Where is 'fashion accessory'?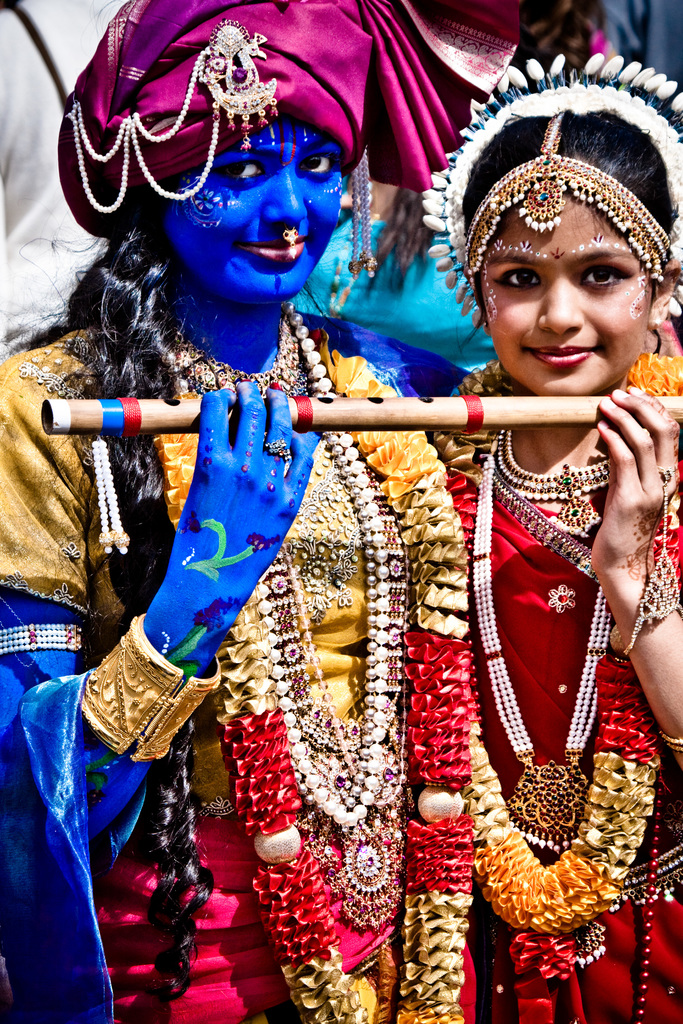
box=[66, 15, 283, 216].
